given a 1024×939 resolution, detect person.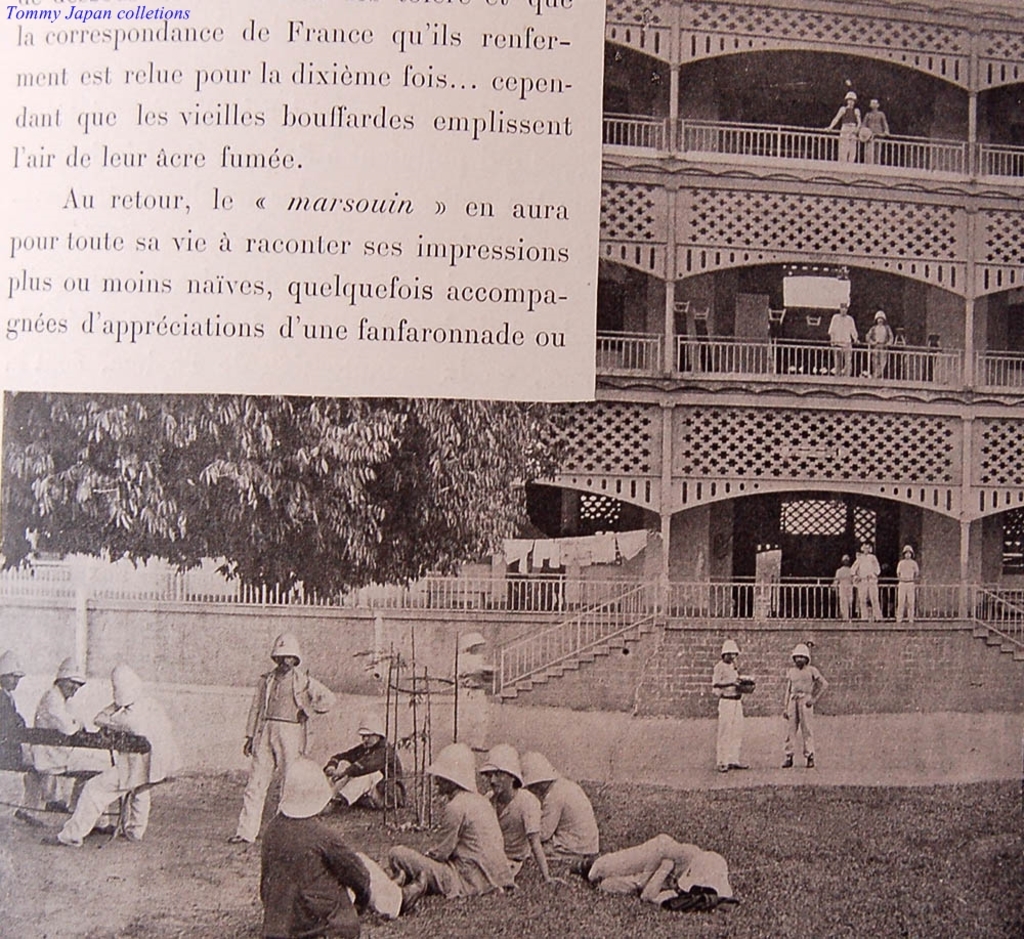
x1=527, y1=754, x2=596, y2=870.
